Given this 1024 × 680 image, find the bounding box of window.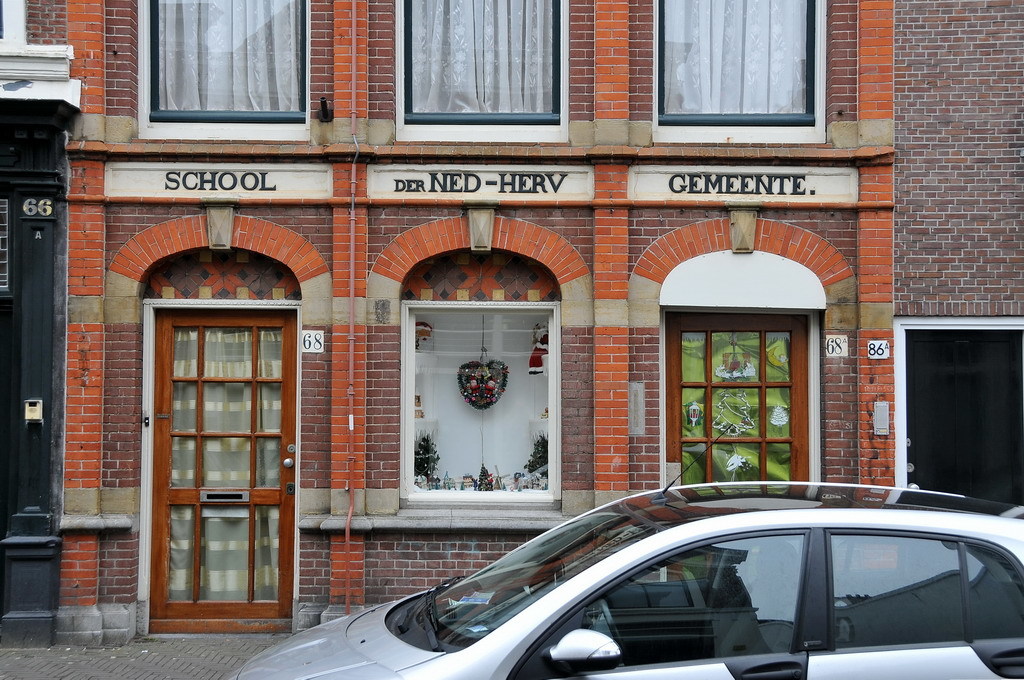
626, 206, 860, 515.
